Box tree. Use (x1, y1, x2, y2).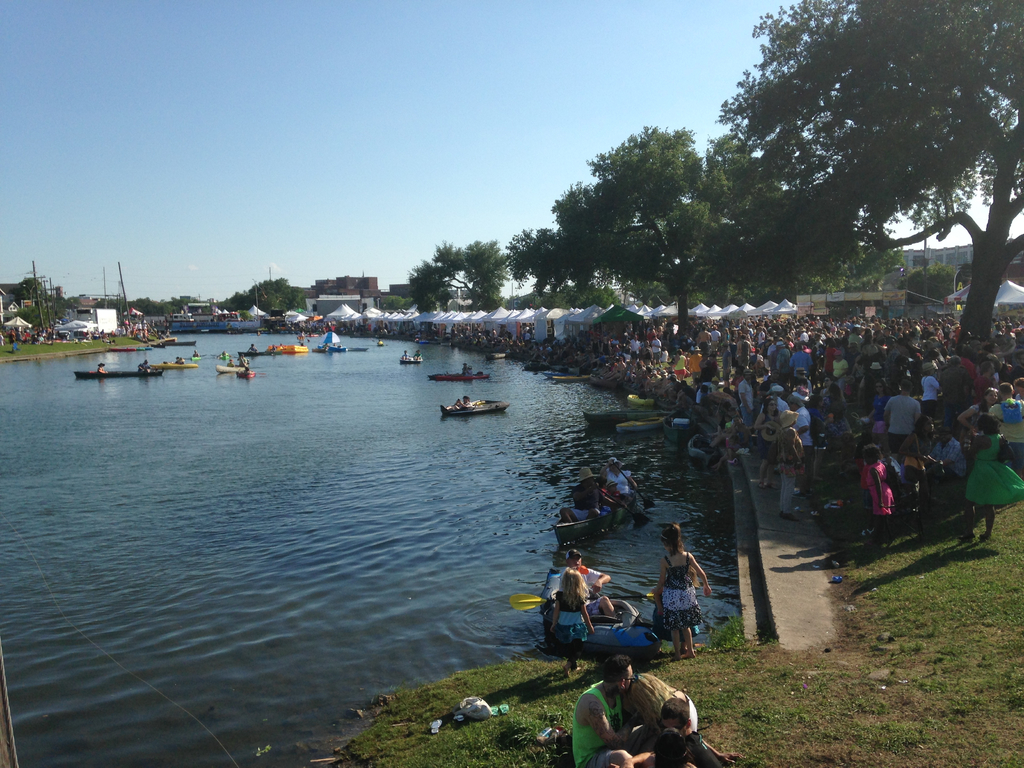
(704, 14, 1009, 334).
